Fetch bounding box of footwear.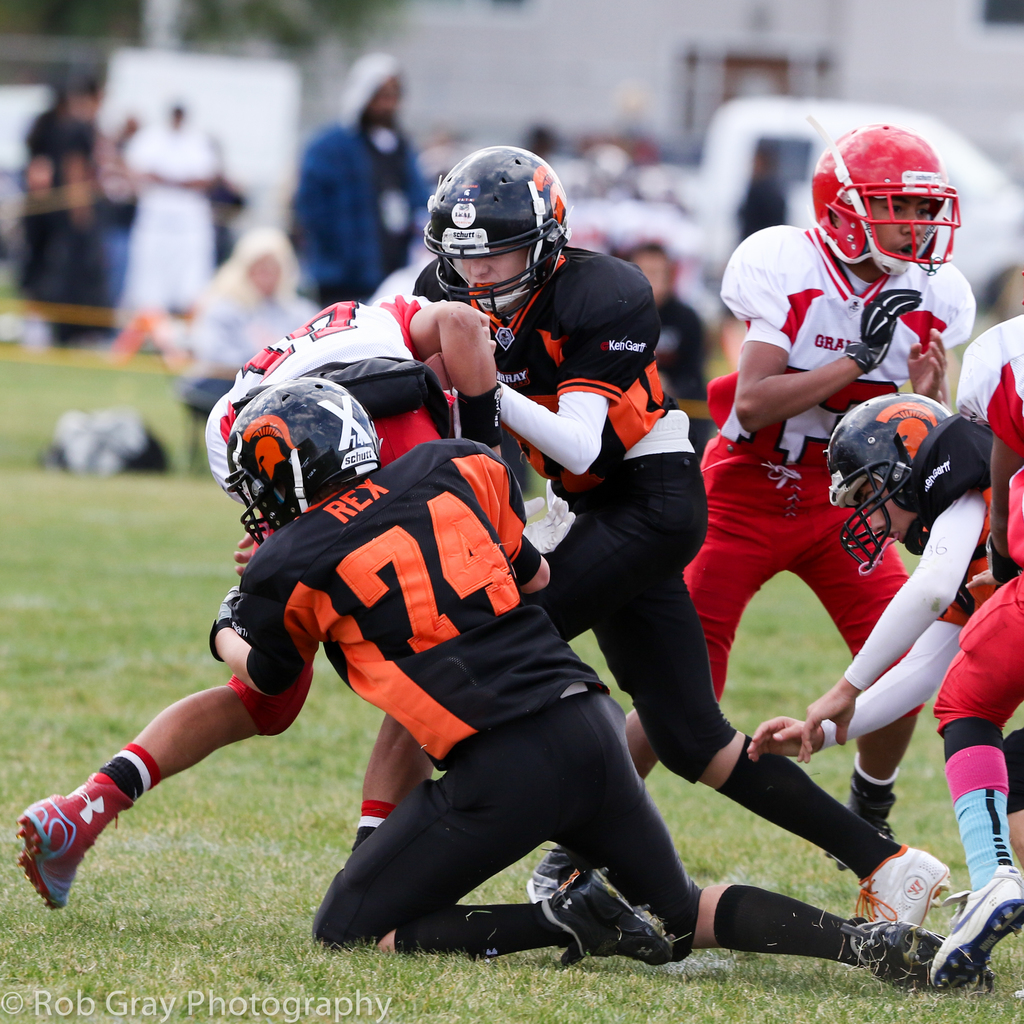
Bbox: 6, 760, 145, 911.
